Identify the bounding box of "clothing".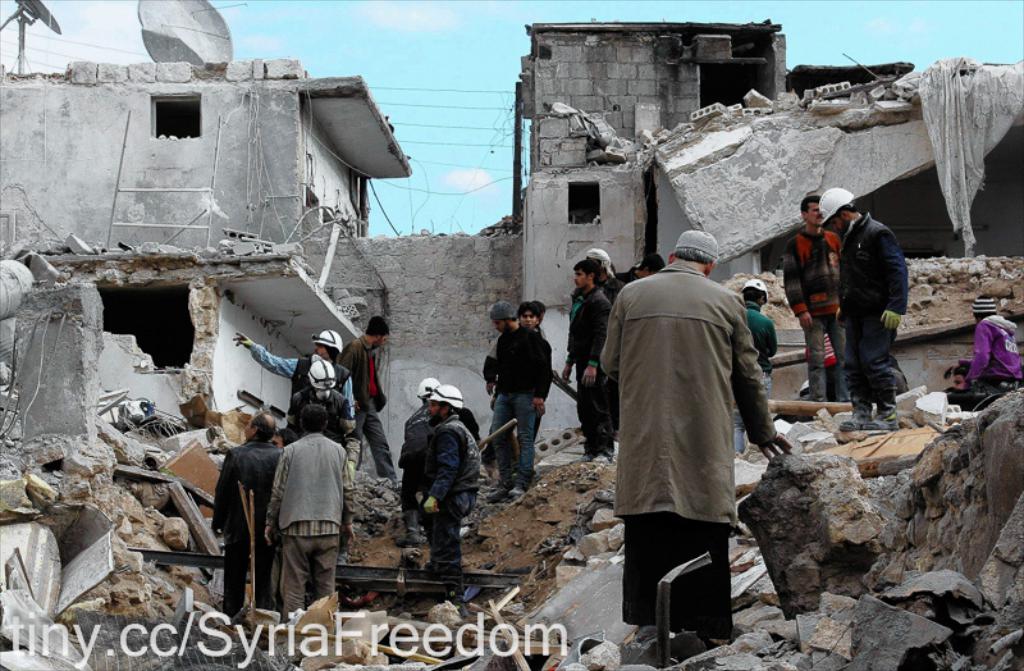
crop(836, 204, 911, 410).
